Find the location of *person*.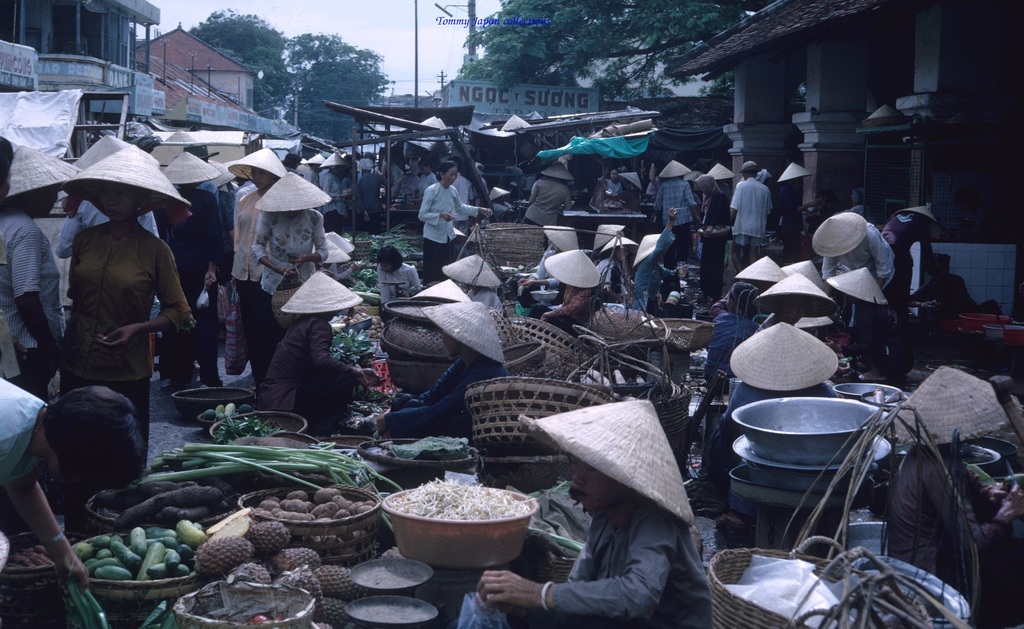
Location: left=413, top=145, right=473, bottom=274.
